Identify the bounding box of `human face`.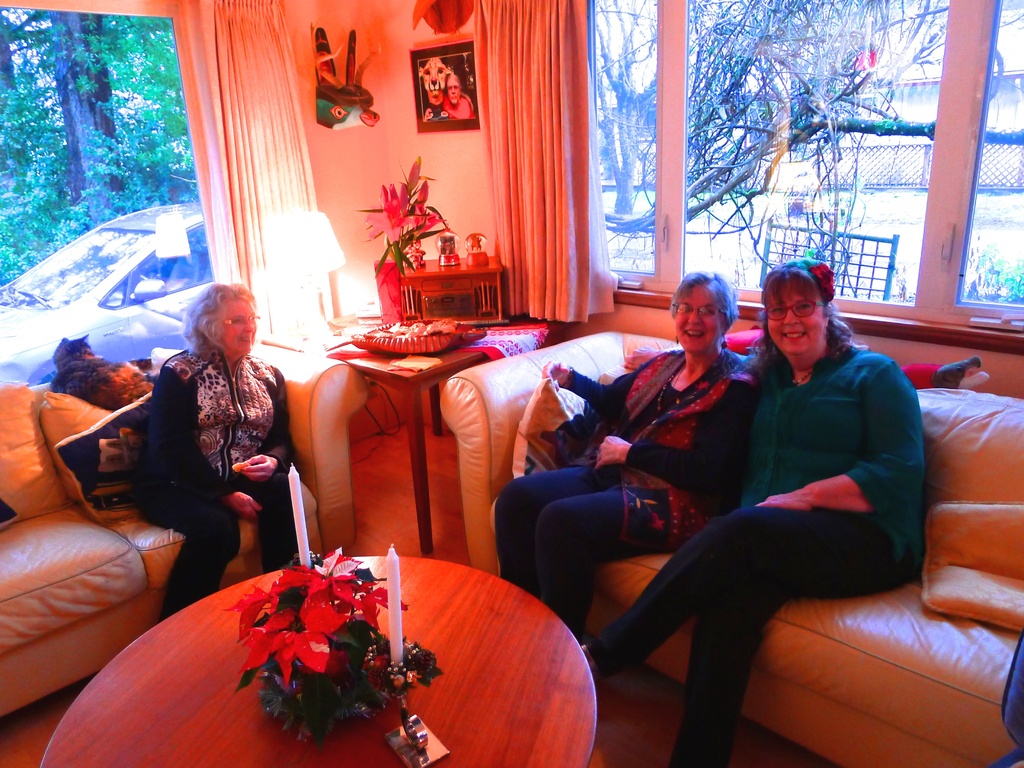
detection(767, 281, 823, 353).
